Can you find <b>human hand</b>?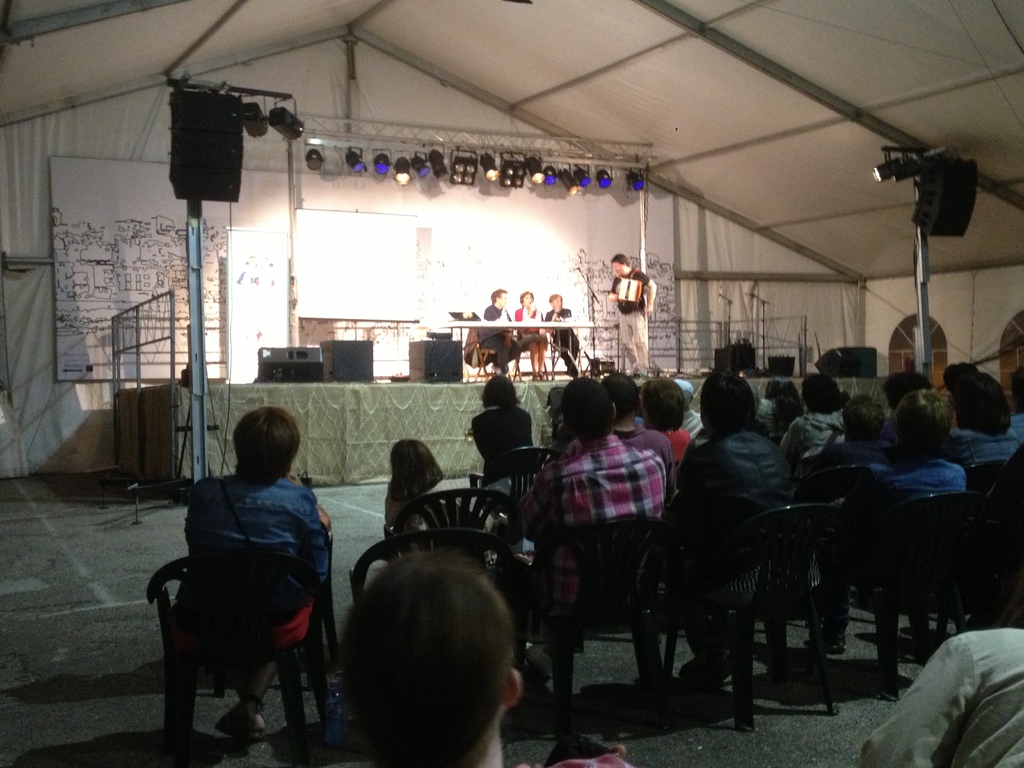
Yes, bounding box: detection(643, 302, 653, 316).
